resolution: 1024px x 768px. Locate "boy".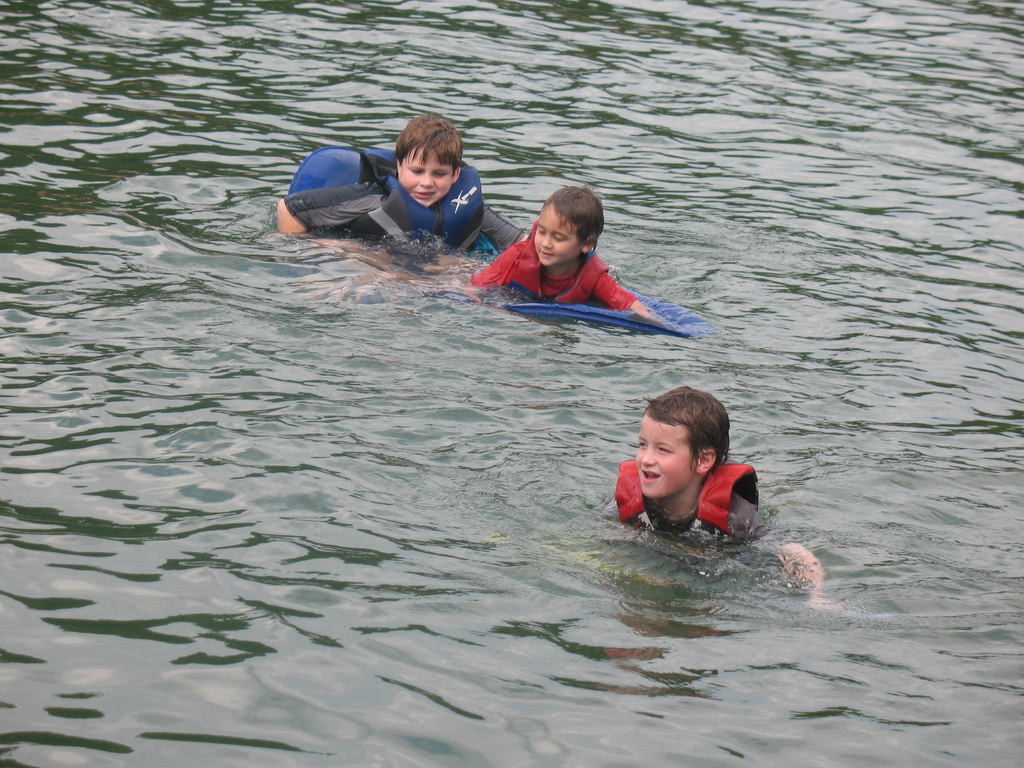
[602, 385, 776, 552].
